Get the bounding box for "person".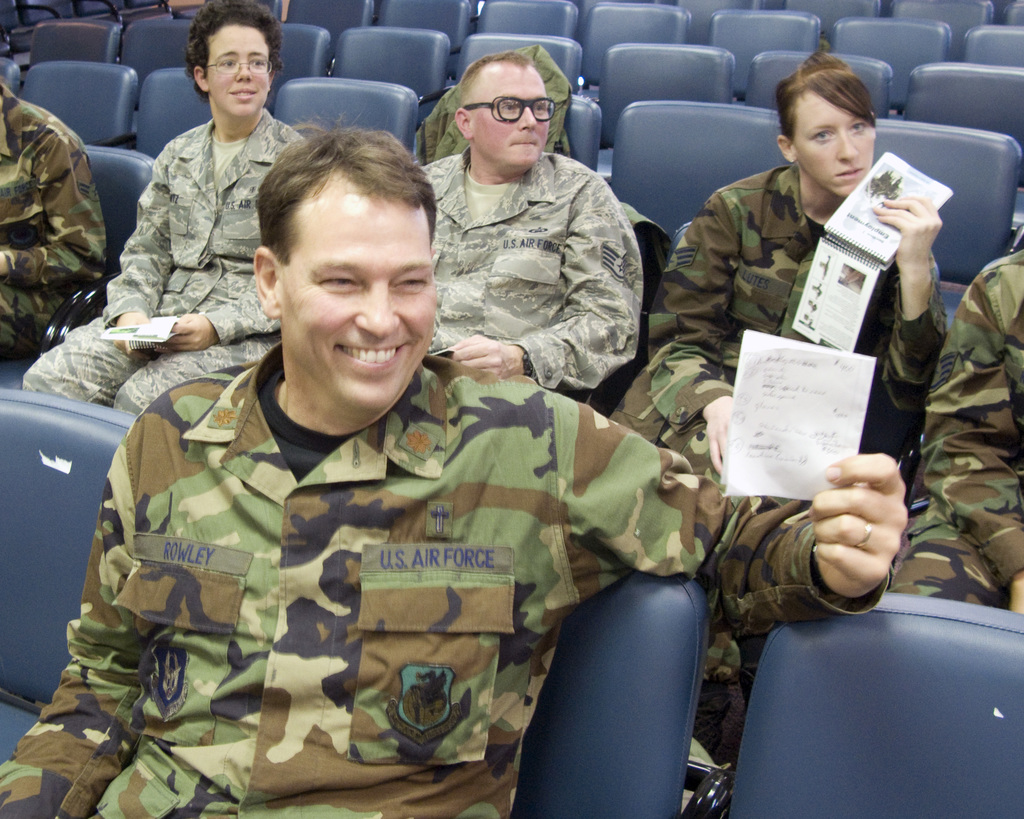
(0,79,111,366).
